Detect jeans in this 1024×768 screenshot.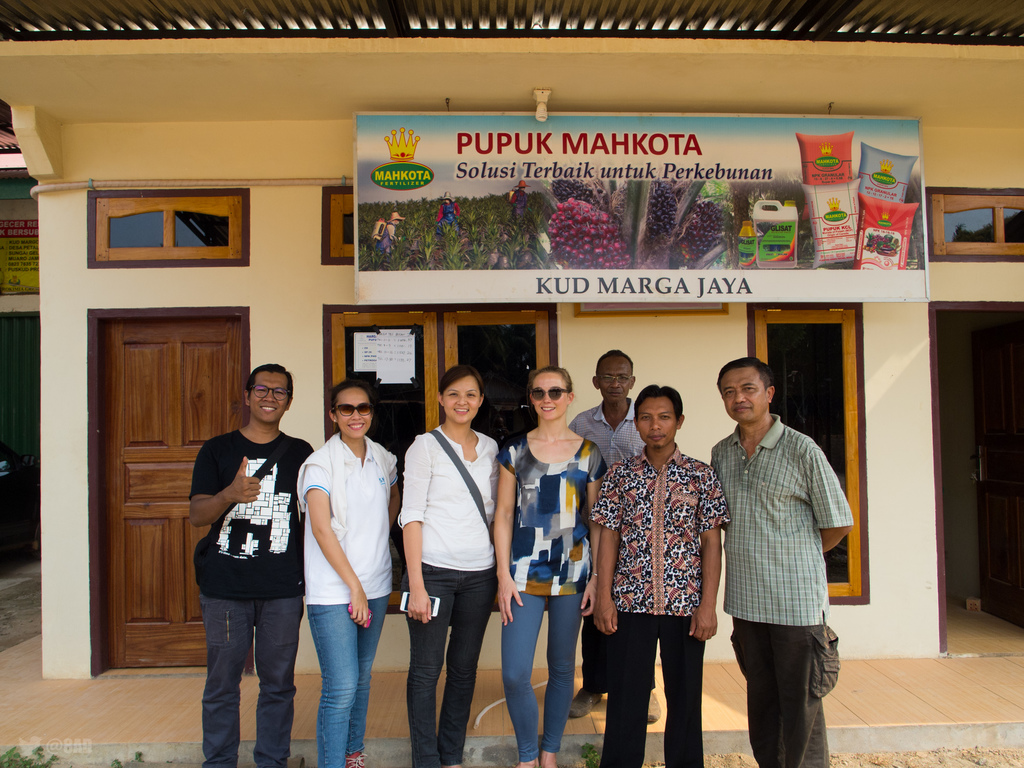
Detection: region(195, 572, 301, 764).
